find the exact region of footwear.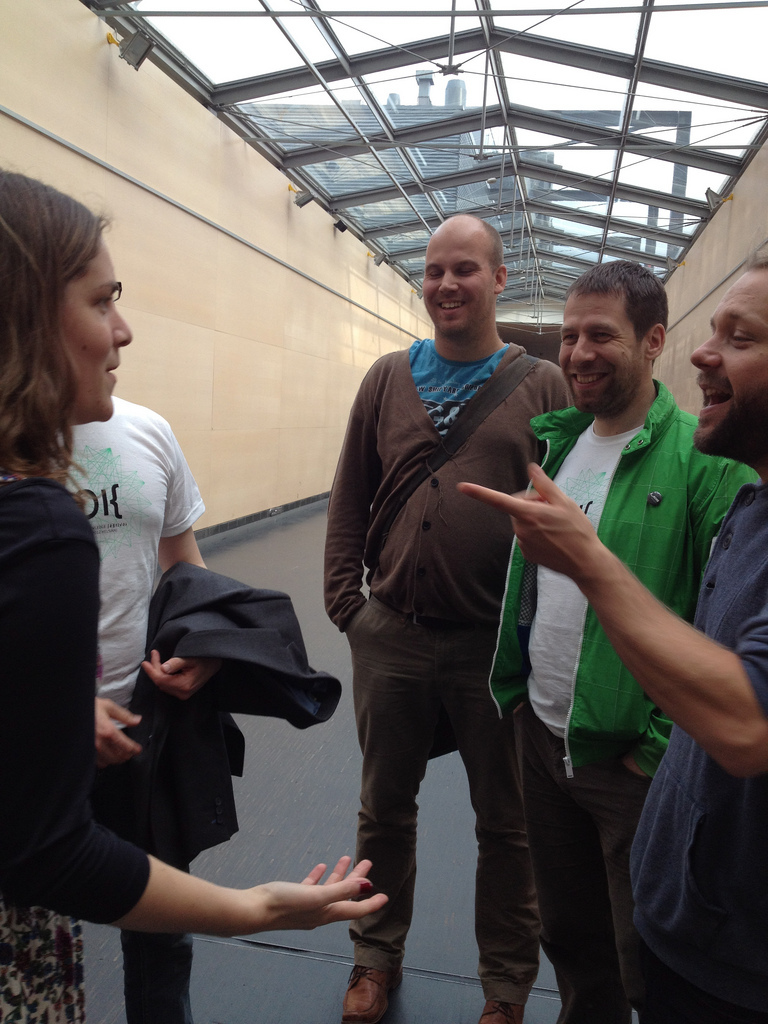
Exact region: l=476, t=1001, r=524, b=1023.
